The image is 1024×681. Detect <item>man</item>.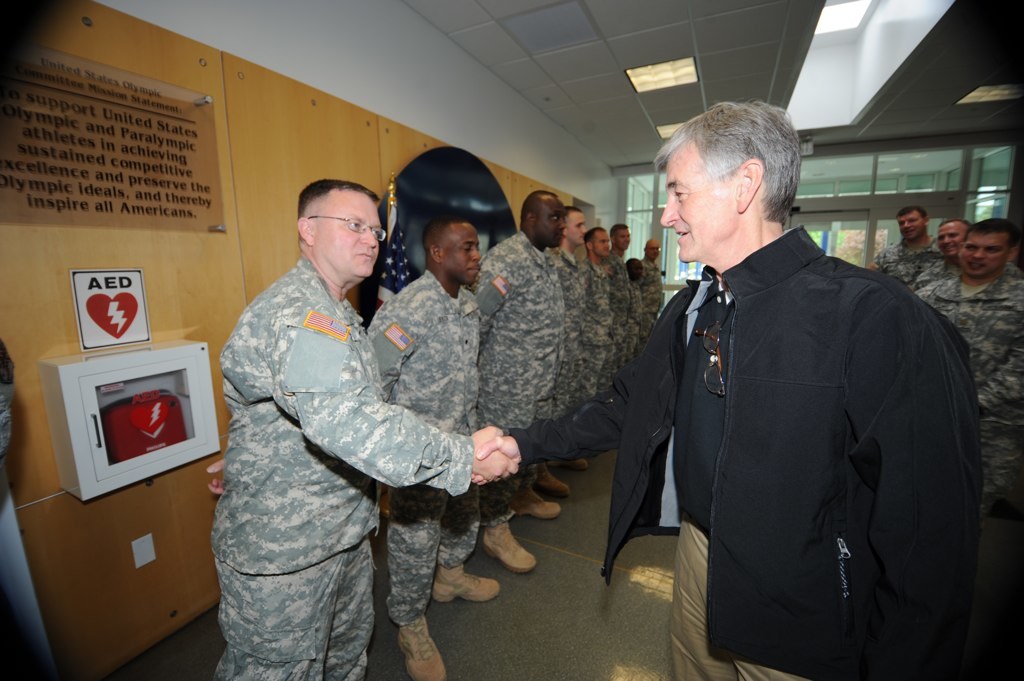
Detection: BBox(572, 85, 997, 680).
